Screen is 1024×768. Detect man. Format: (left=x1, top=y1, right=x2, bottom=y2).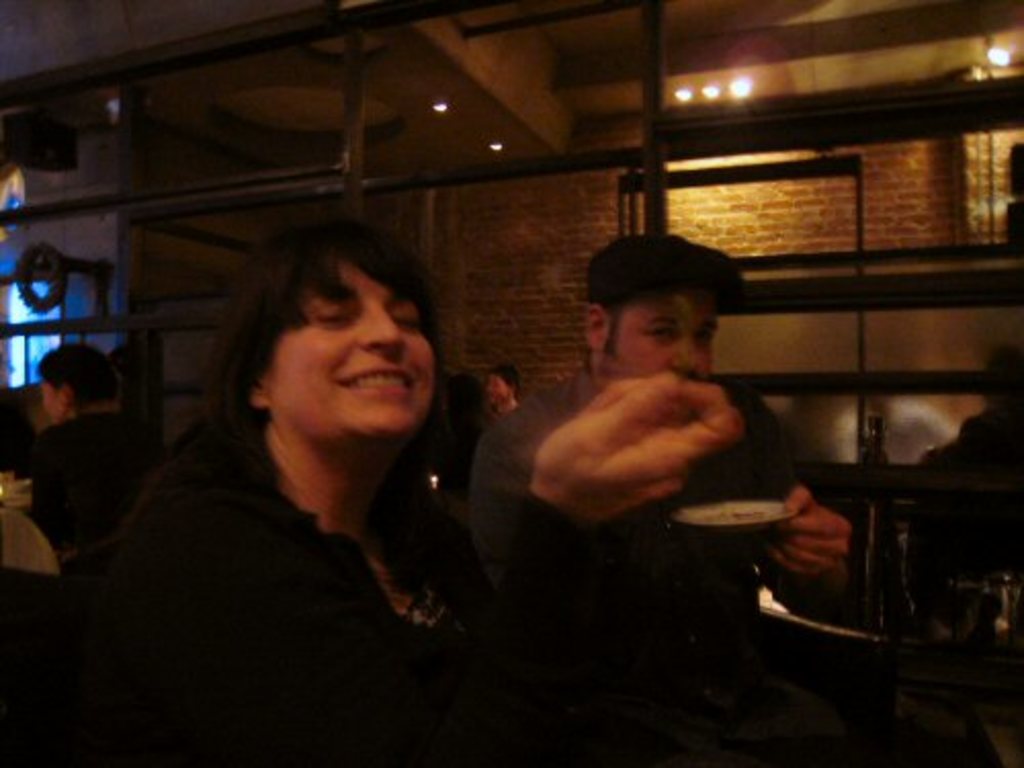
(left=90, top=217, right=489, bottom=766).
